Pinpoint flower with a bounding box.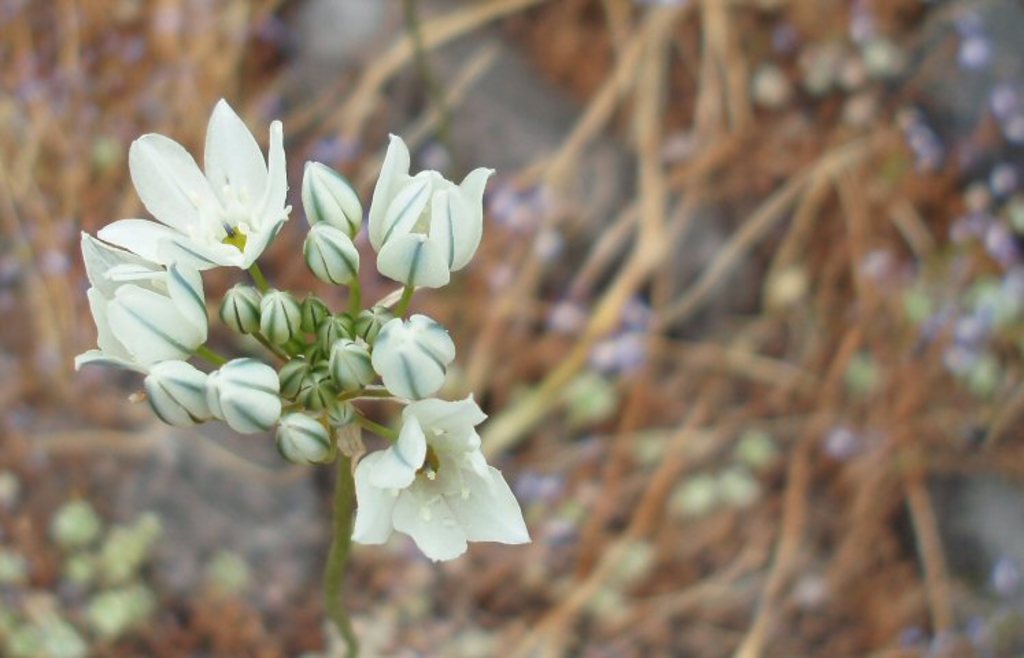
bbox=[366, 132, 496, 292].
